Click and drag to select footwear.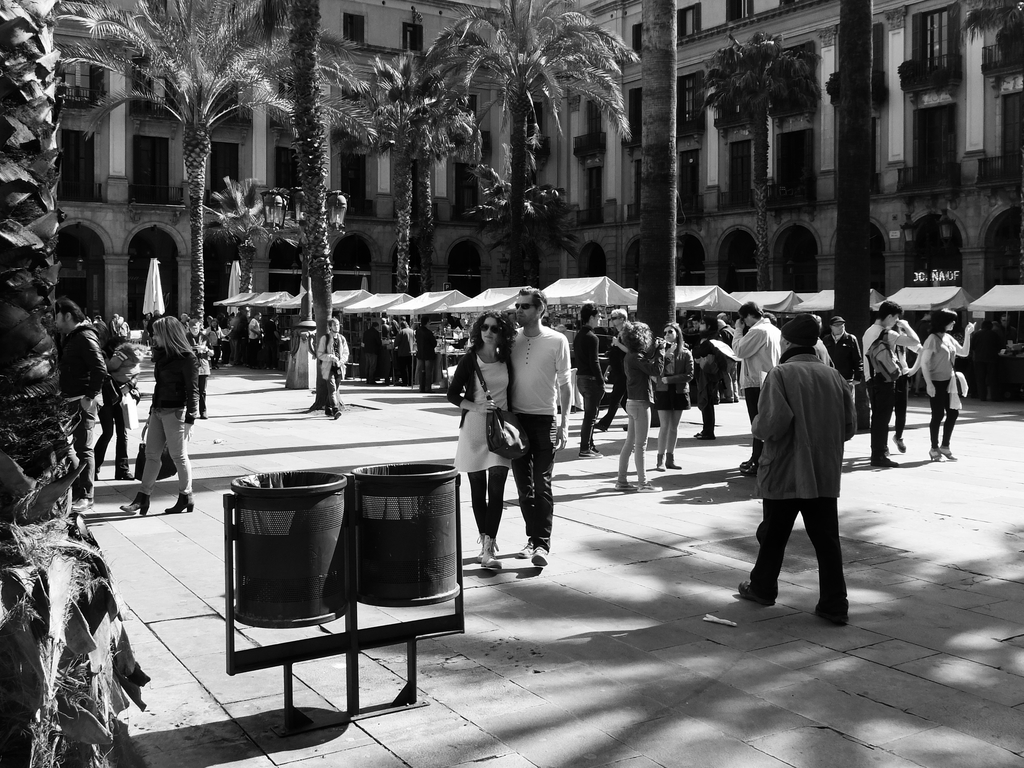
Selection: left=116, top=467, right=134, bottom=482.
